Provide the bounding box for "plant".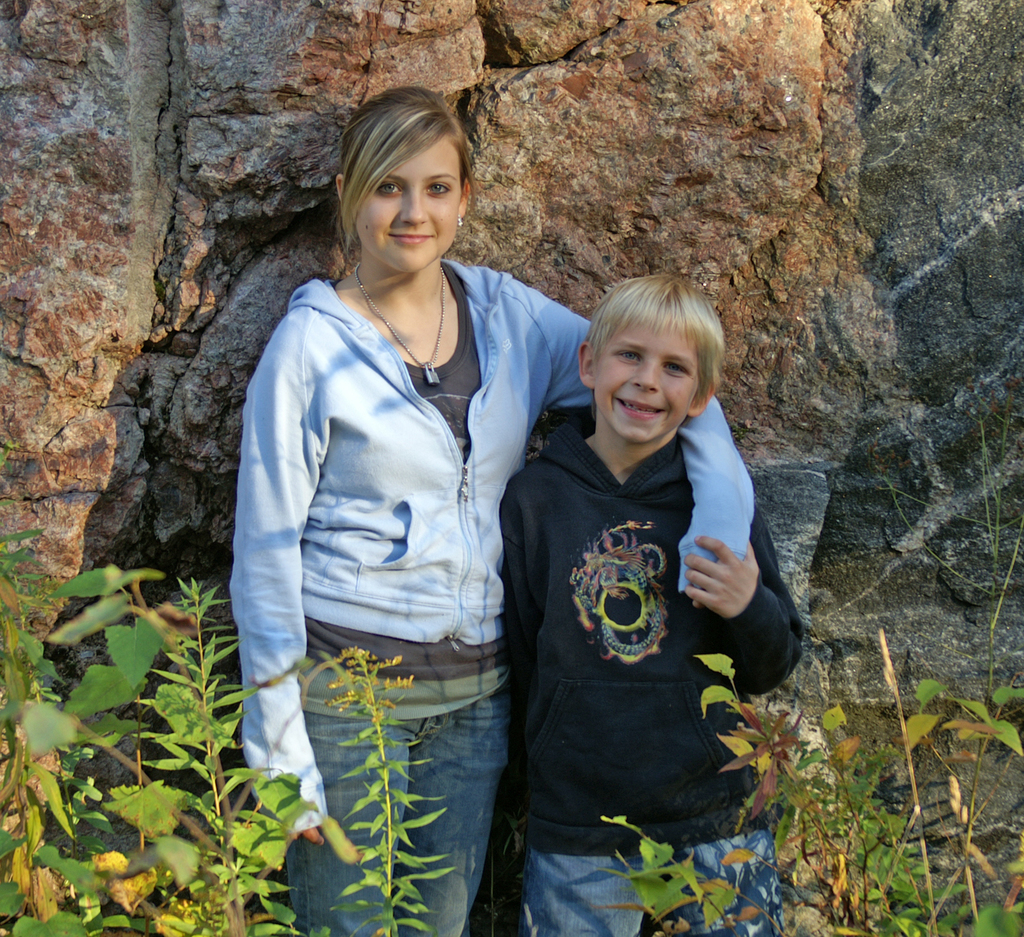
{"x1": 314, "y1": 635, "x2": 463, "y2": 936}.
